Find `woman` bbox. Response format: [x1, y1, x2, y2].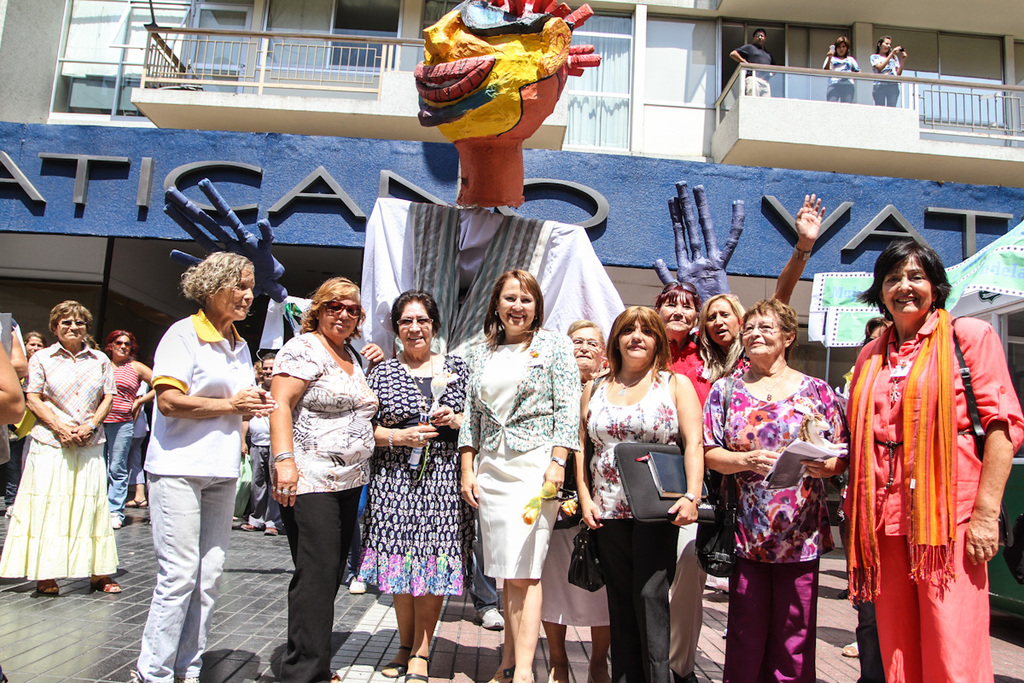
[649, 270, 705, 400].
